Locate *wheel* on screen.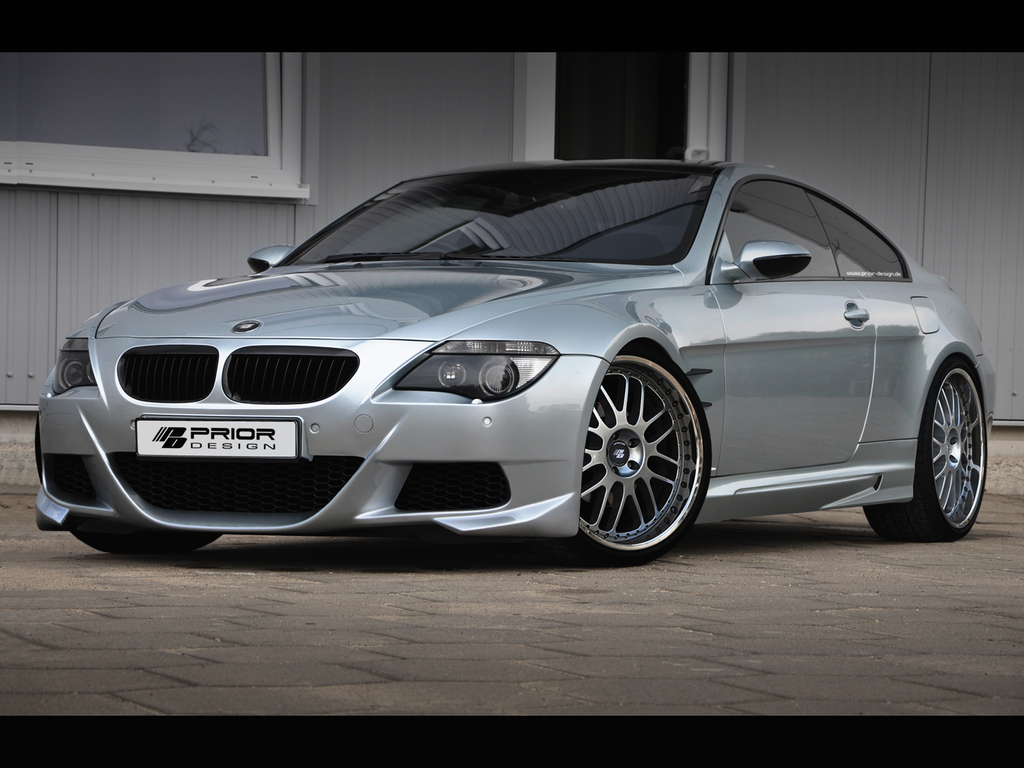
On screen at <box>575,351,710,554</box>.
